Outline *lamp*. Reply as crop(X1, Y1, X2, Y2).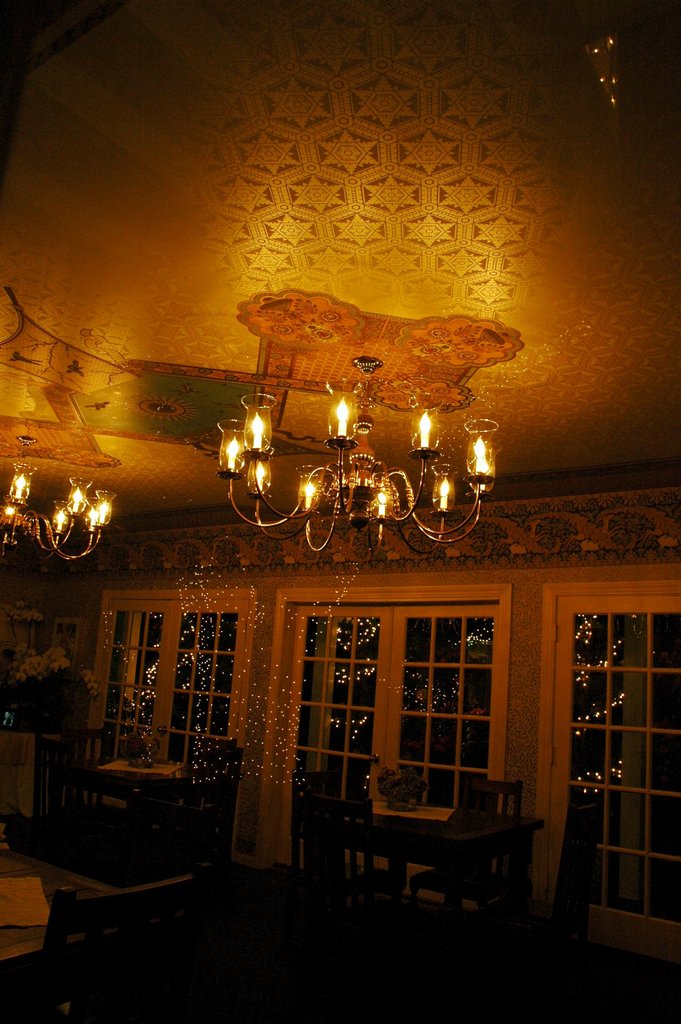
crop(85, 486, 113, 538).
